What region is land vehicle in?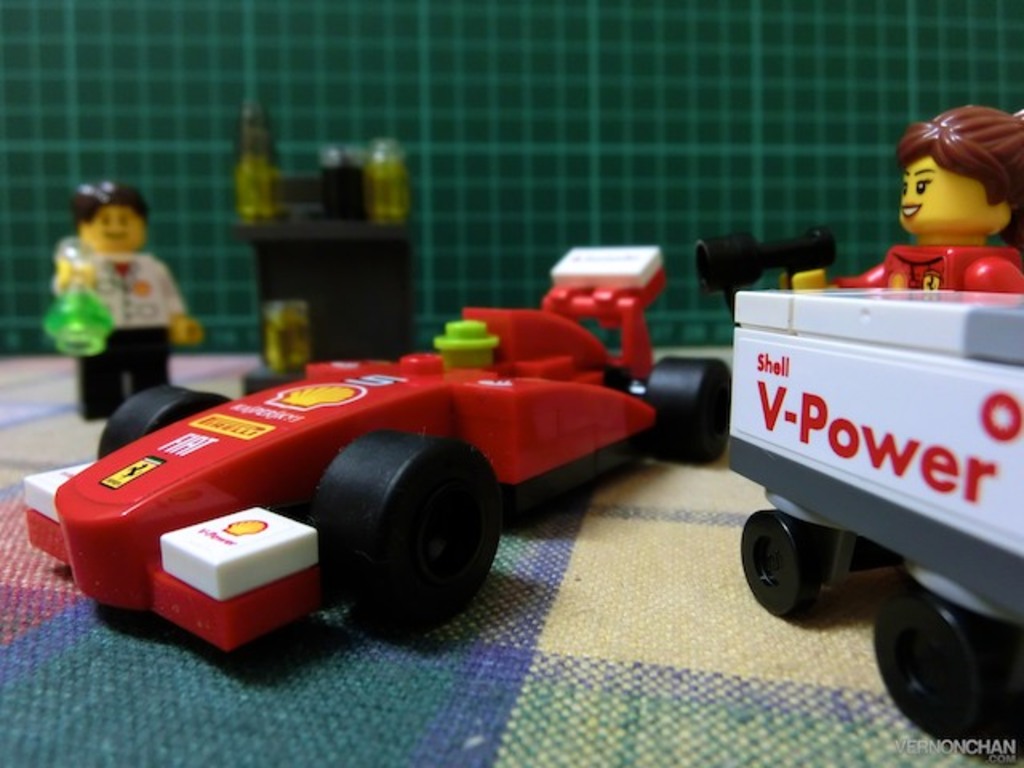
region(19, 246, 731, 650).
